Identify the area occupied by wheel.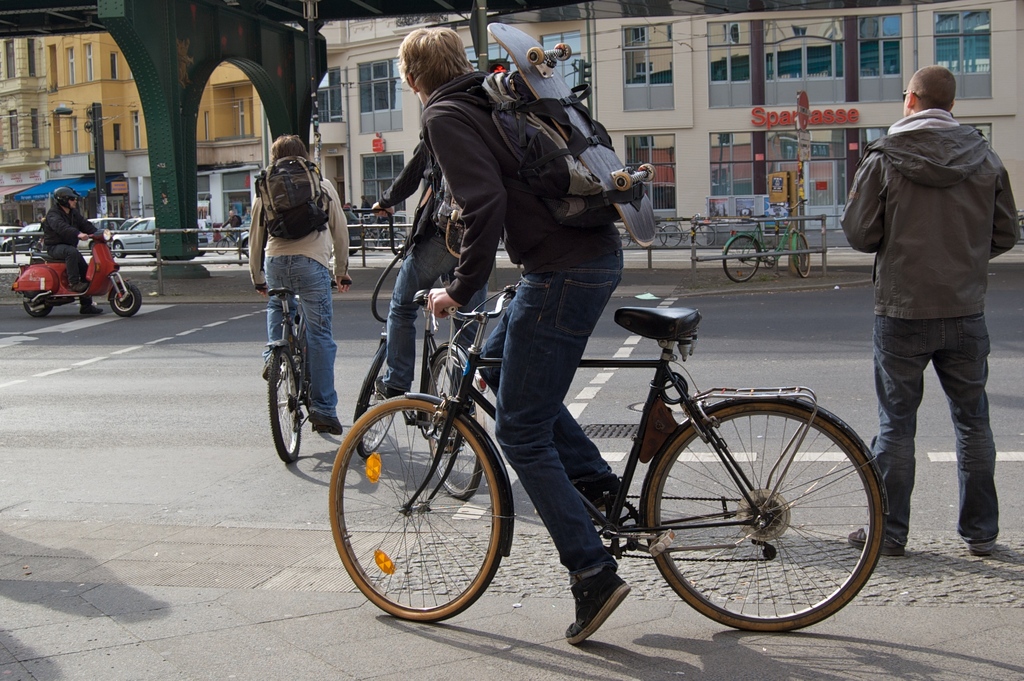
Area: box(614, 169, 630, 190).
